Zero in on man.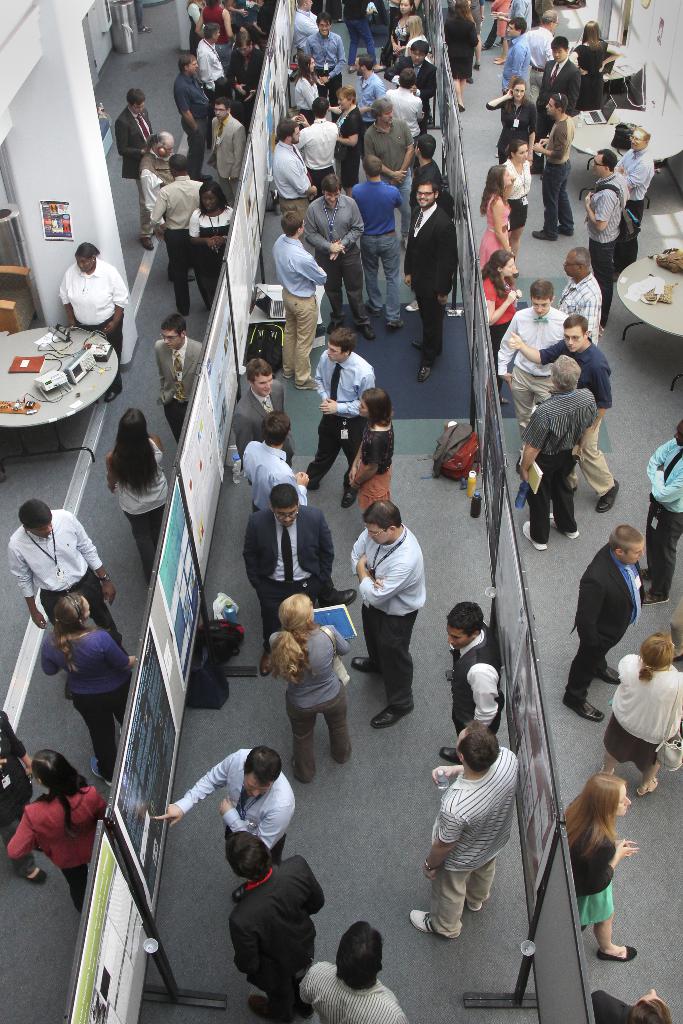
Zeroed in: 607:123:651:235.
